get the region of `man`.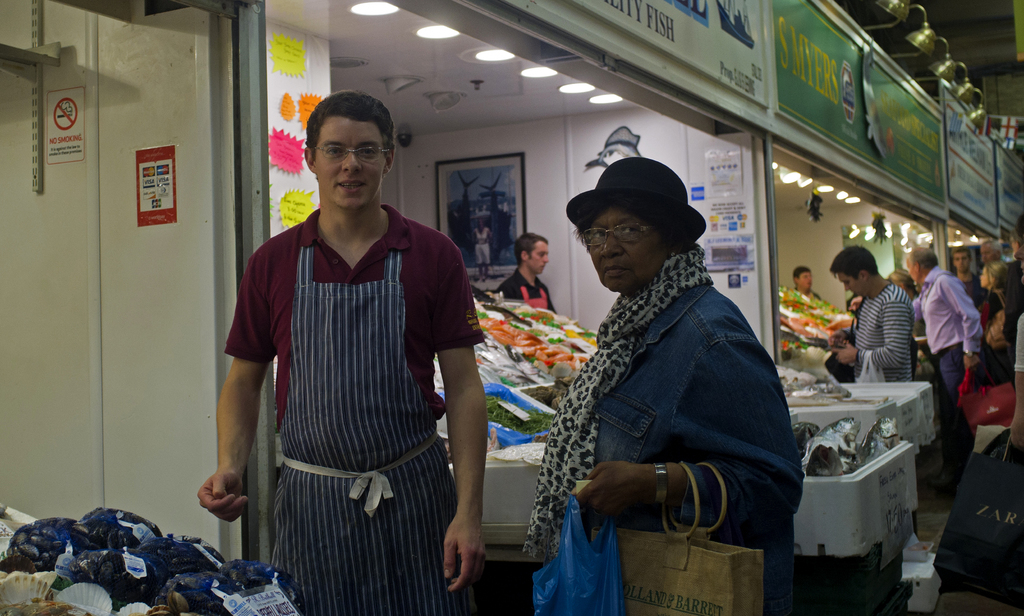
<region>826, 241, 916, 534</region>.
